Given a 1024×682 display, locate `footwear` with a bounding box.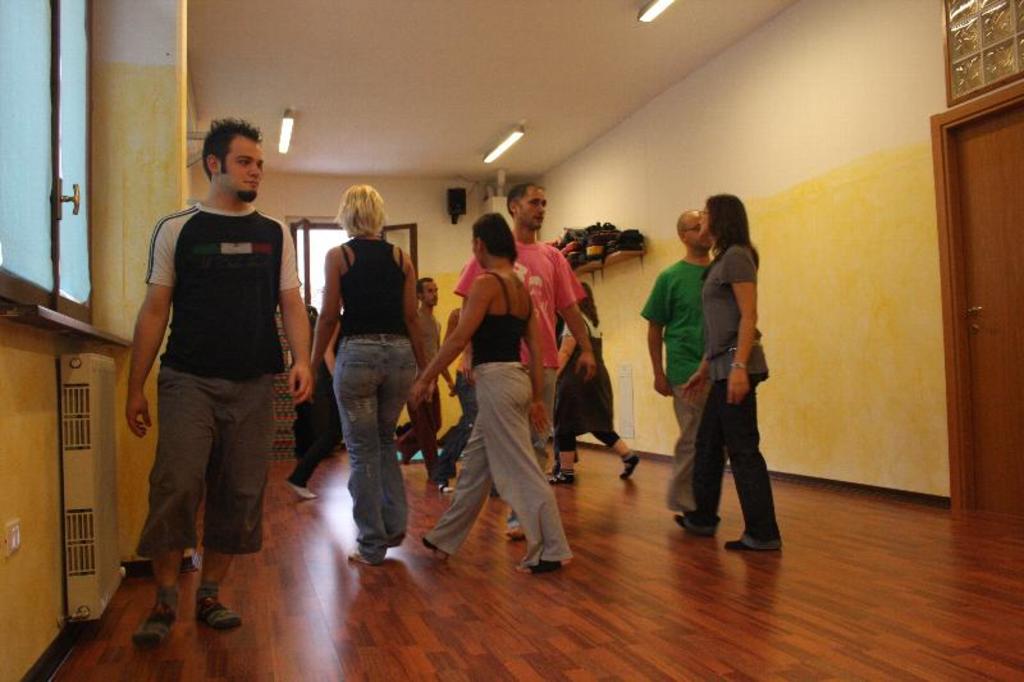
Located: left=673, top=516, right=716, bottom=539.
